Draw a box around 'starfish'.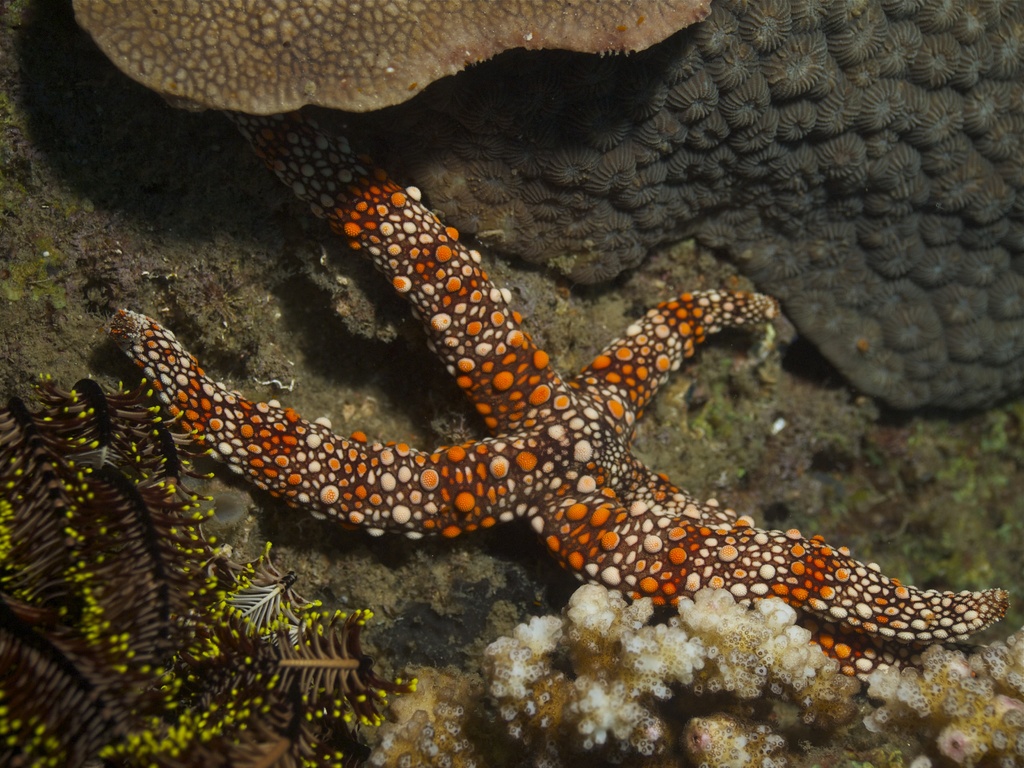
pyautogui.locateOnScreen(104, 113, 1009, 684).
